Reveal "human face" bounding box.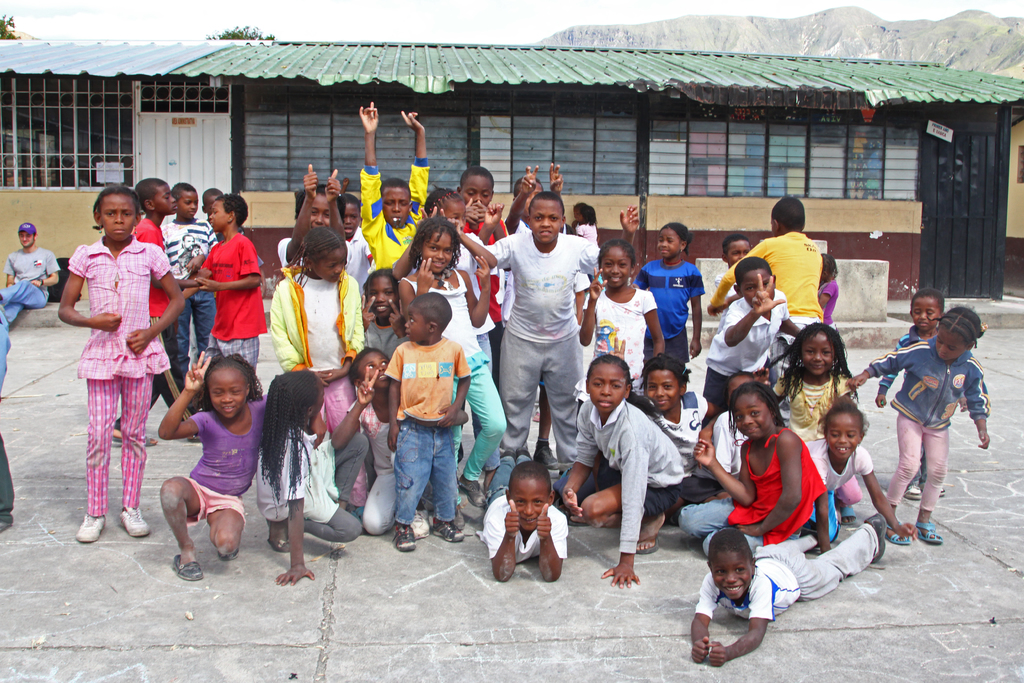
Revealed: l=422, t=232, r=452, b=274.
